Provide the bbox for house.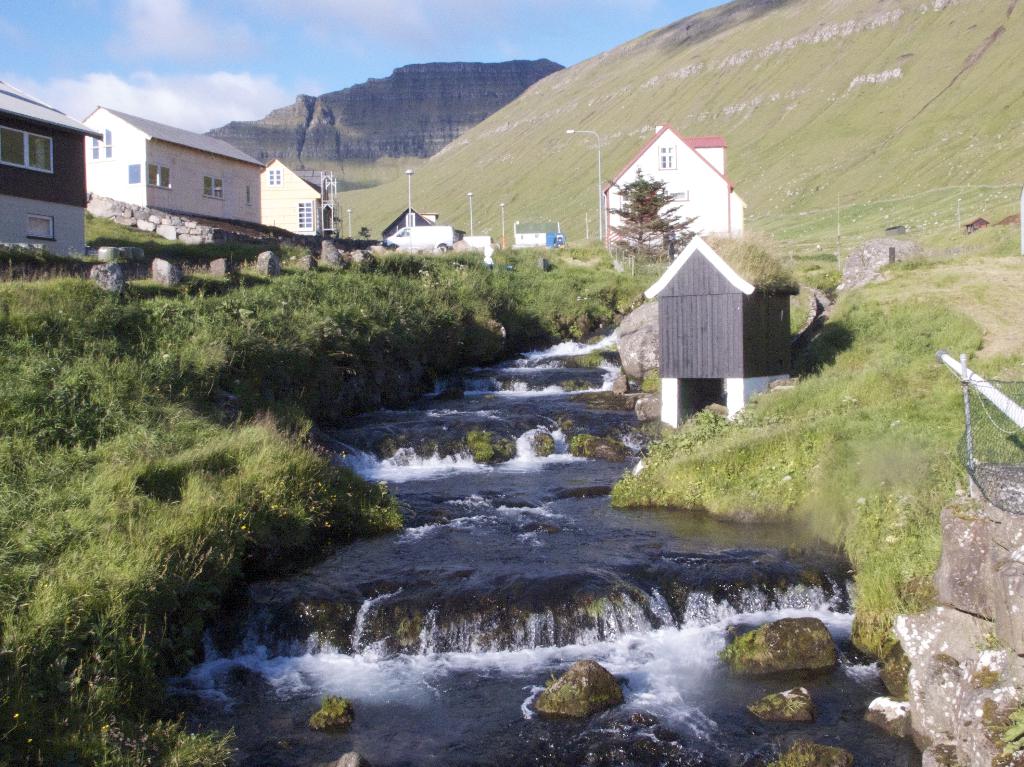
box(76, 102, 266, 221).
